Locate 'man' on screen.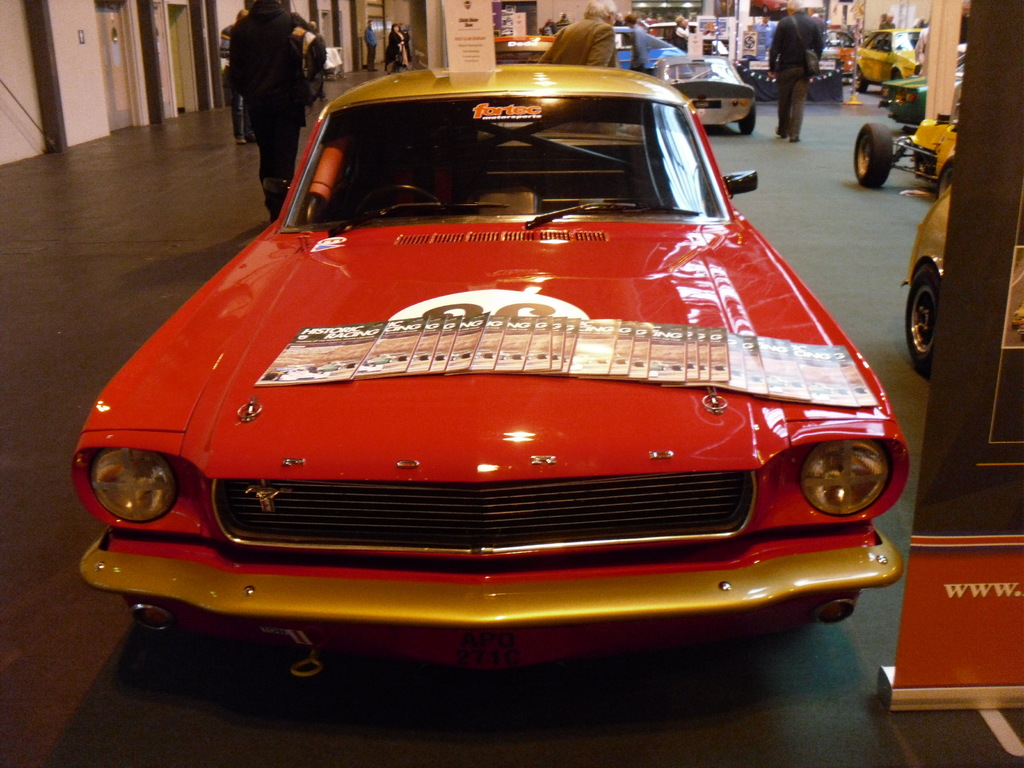
On screen at Rect(541, 0, 623, 67).
